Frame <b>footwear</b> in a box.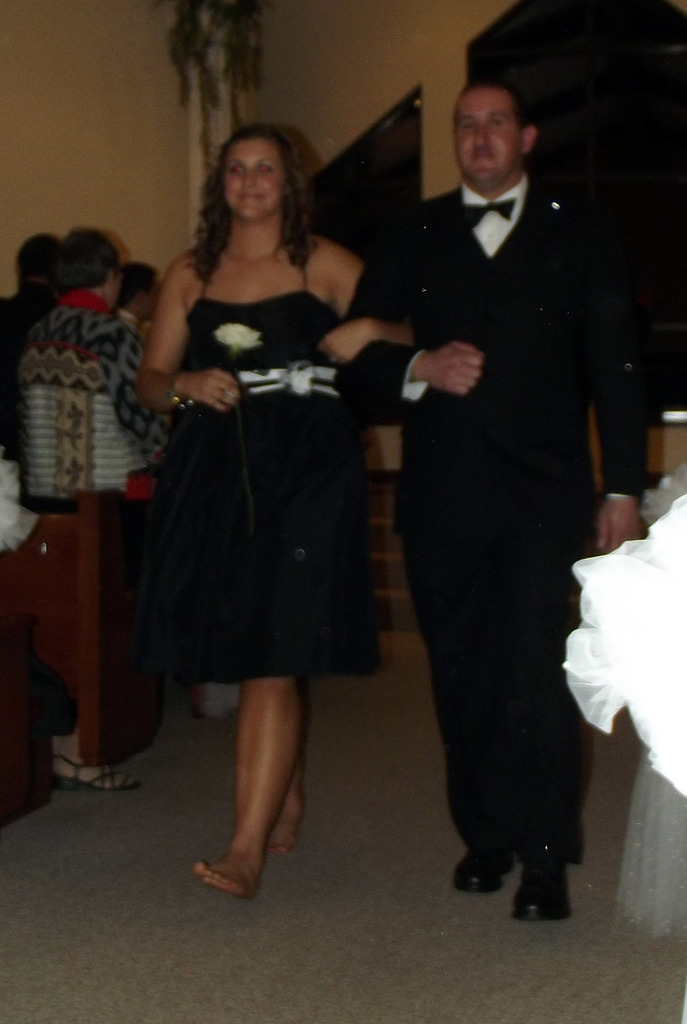
box(56, 749, 144, 798).
